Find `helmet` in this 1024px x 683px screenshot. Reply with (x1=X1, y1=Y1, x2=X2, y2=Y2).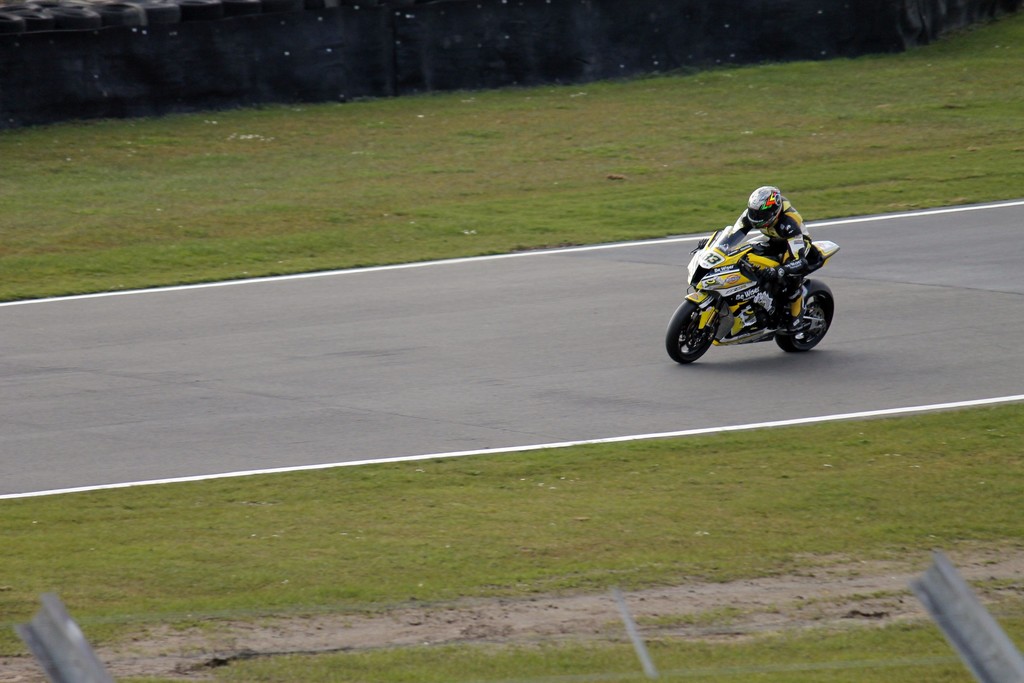
(x1=739, y1=184, x2=788, y2=229).
